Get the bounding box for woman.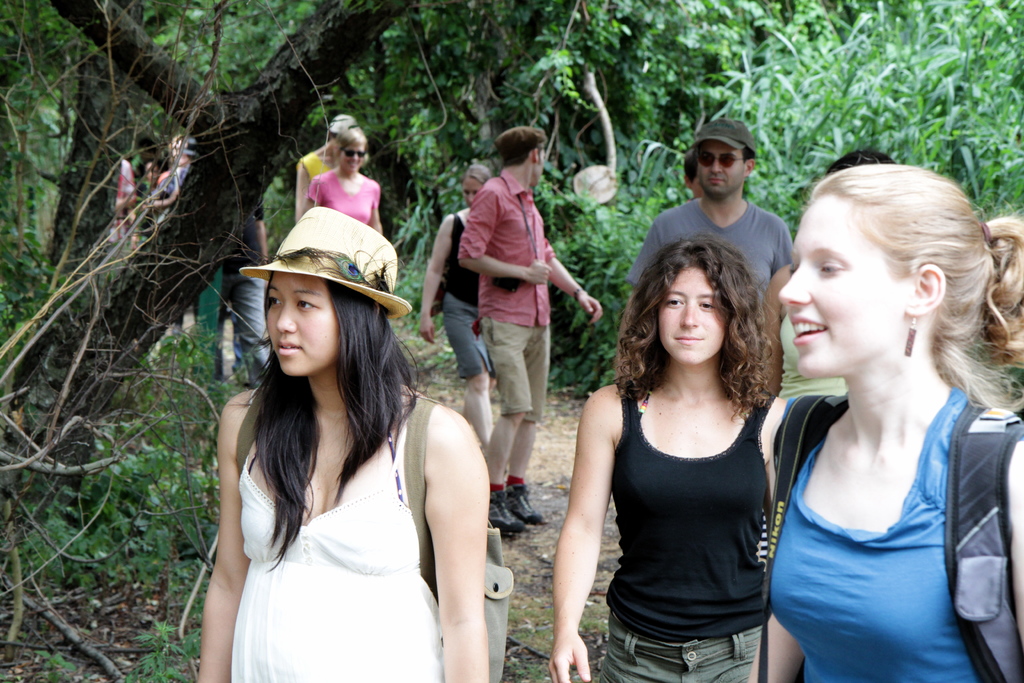
crop(416, 162, 499, 446).
